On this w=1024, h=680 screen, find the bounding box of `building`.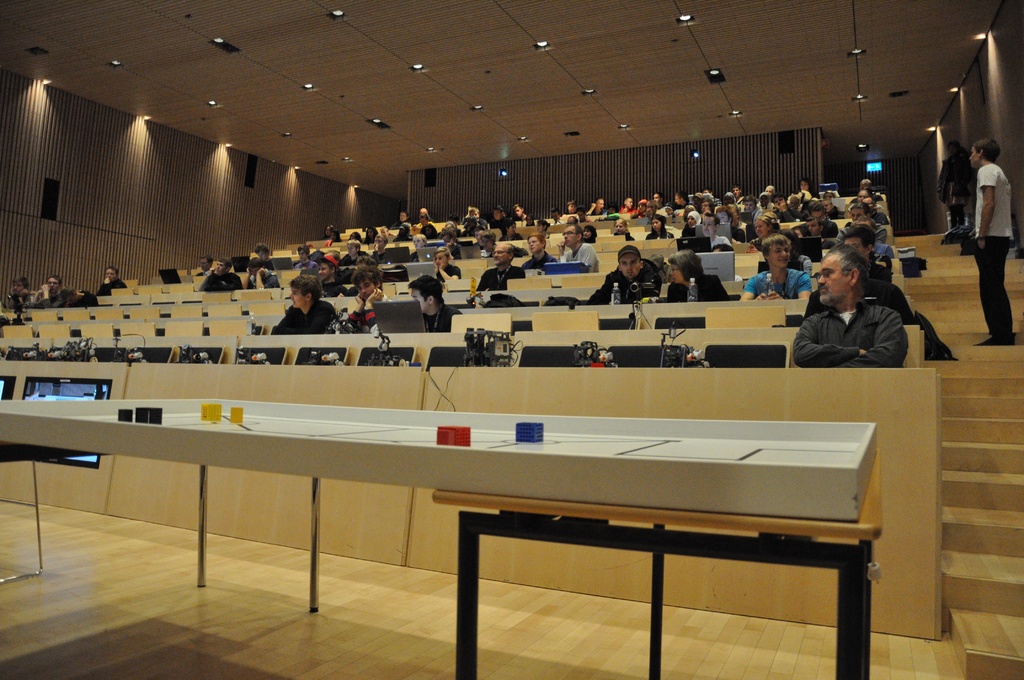
Bounding box: Rect(0, 0, 1023, 679).
